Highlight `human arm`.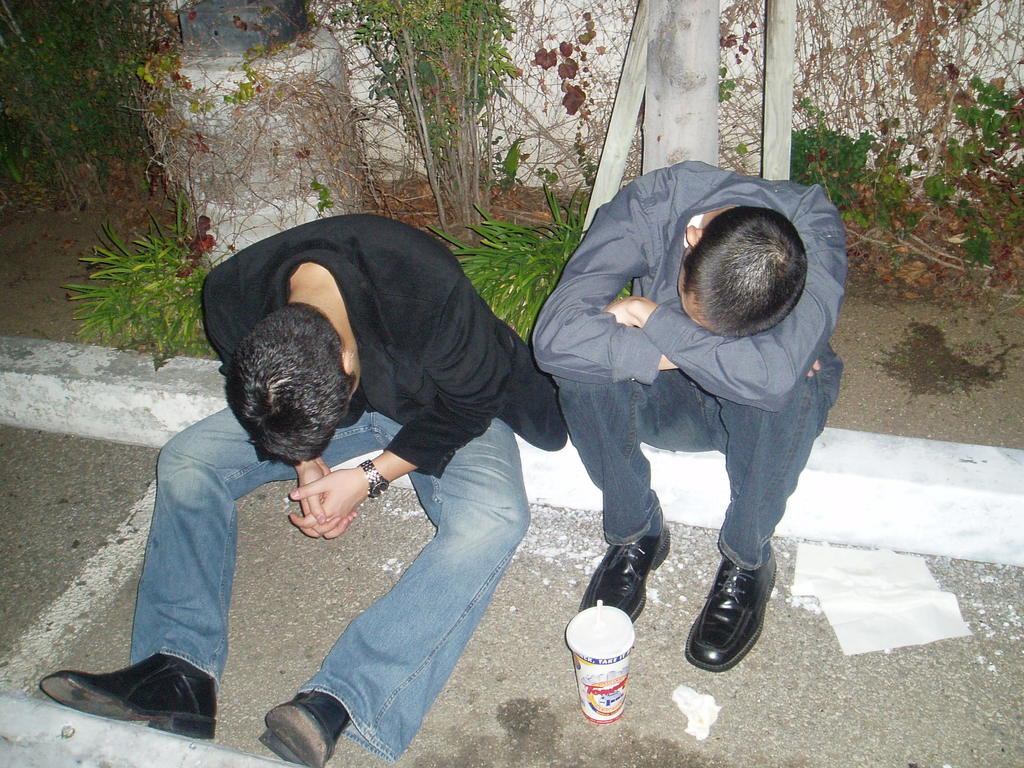
Highlighted region: locate(525, 207, 827, 372).
